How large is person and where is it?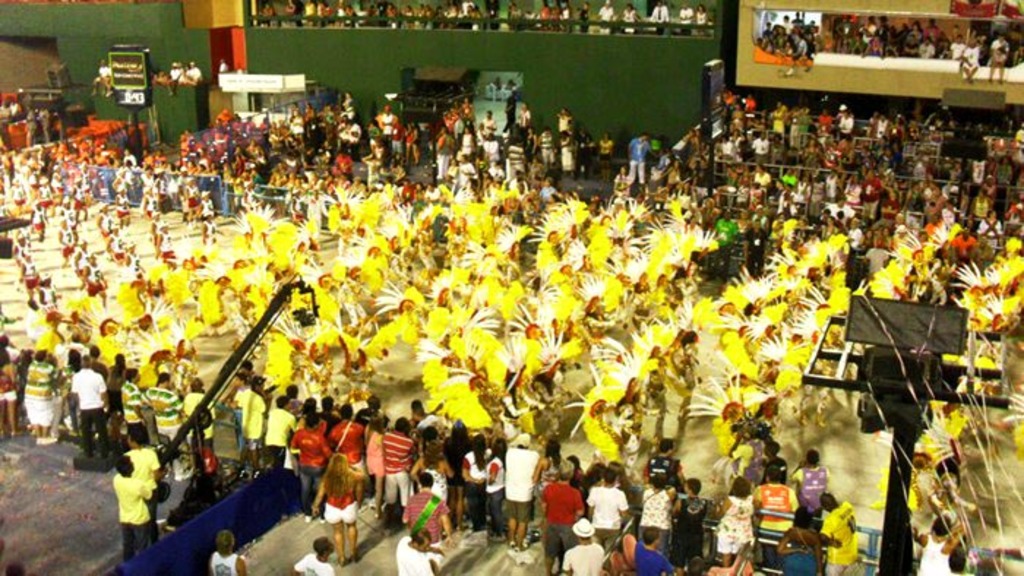
Bounding box: (279,405,328,507).
